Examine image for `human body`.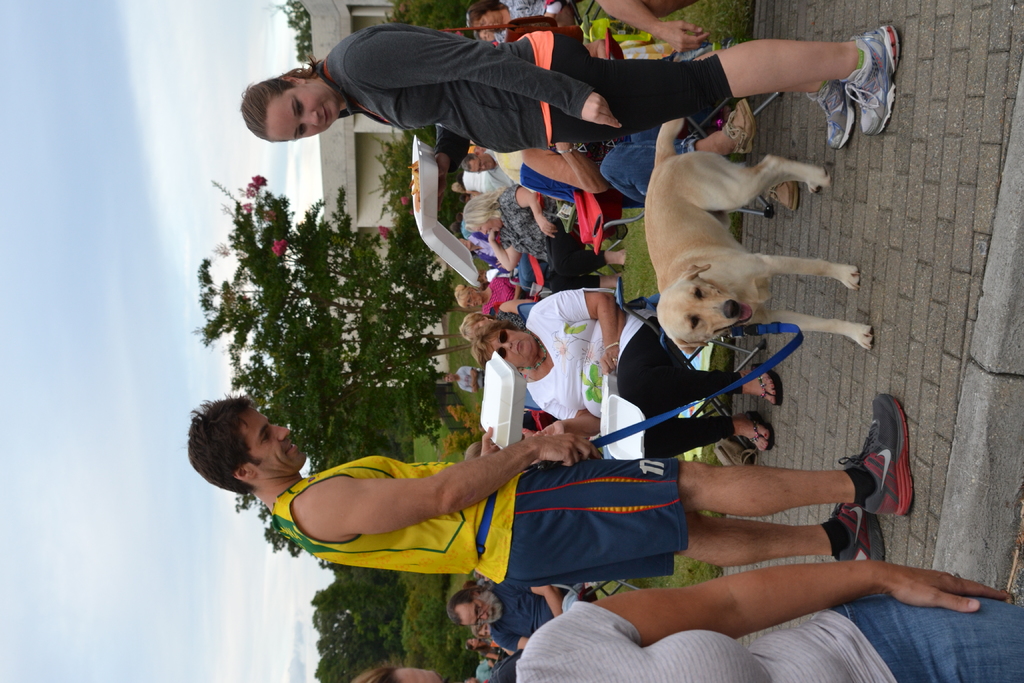
Examination result: [492, 646, 521, 682].
